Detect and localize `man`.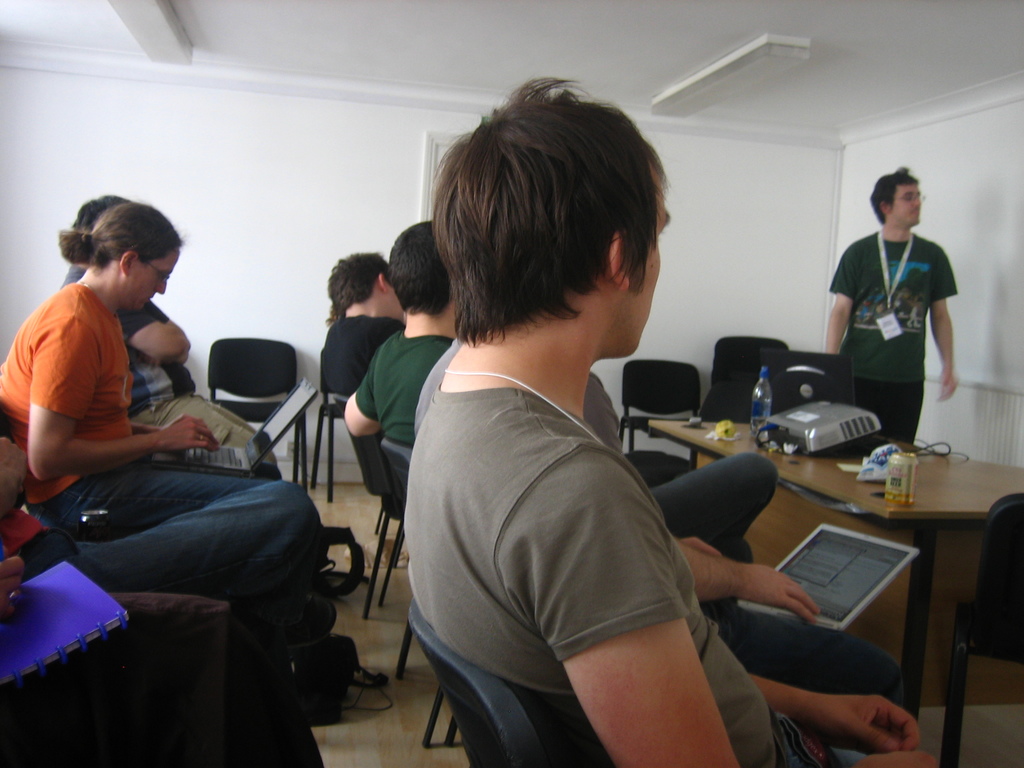
Localized at <box>833,168,967,445</box>.
